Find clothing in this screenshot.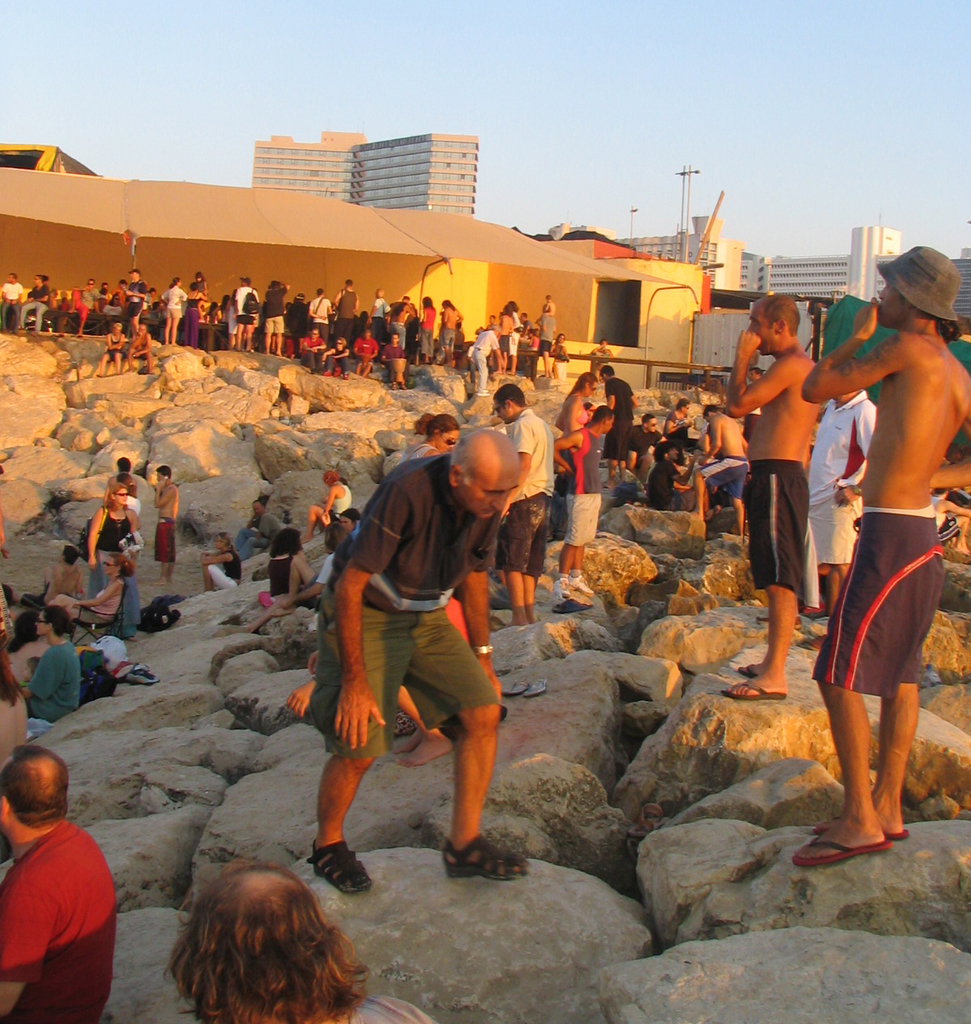
The bounding box for clothing is 342:990:439:1023.
